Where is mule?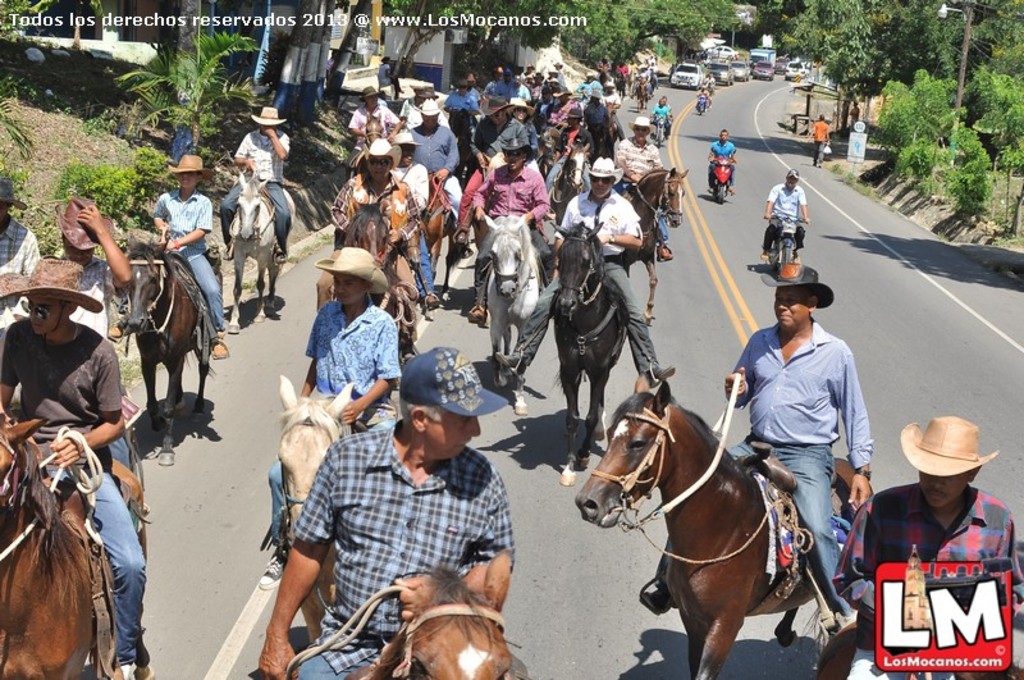
620 168 686 321.
